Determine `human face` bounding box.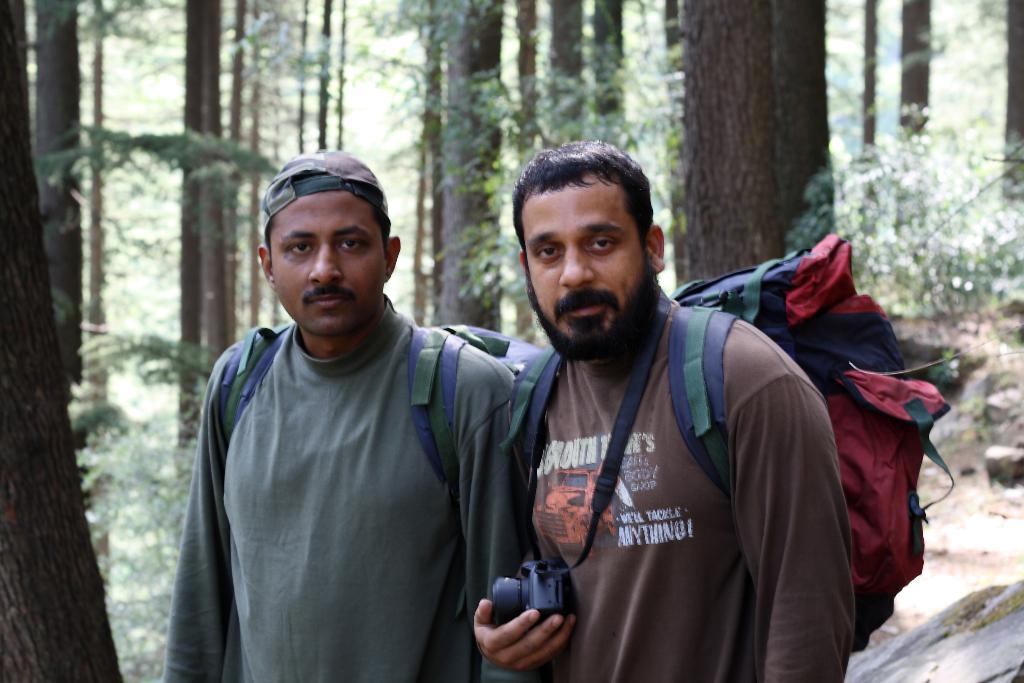
Determined: box=[276, 188, 388, 339].
